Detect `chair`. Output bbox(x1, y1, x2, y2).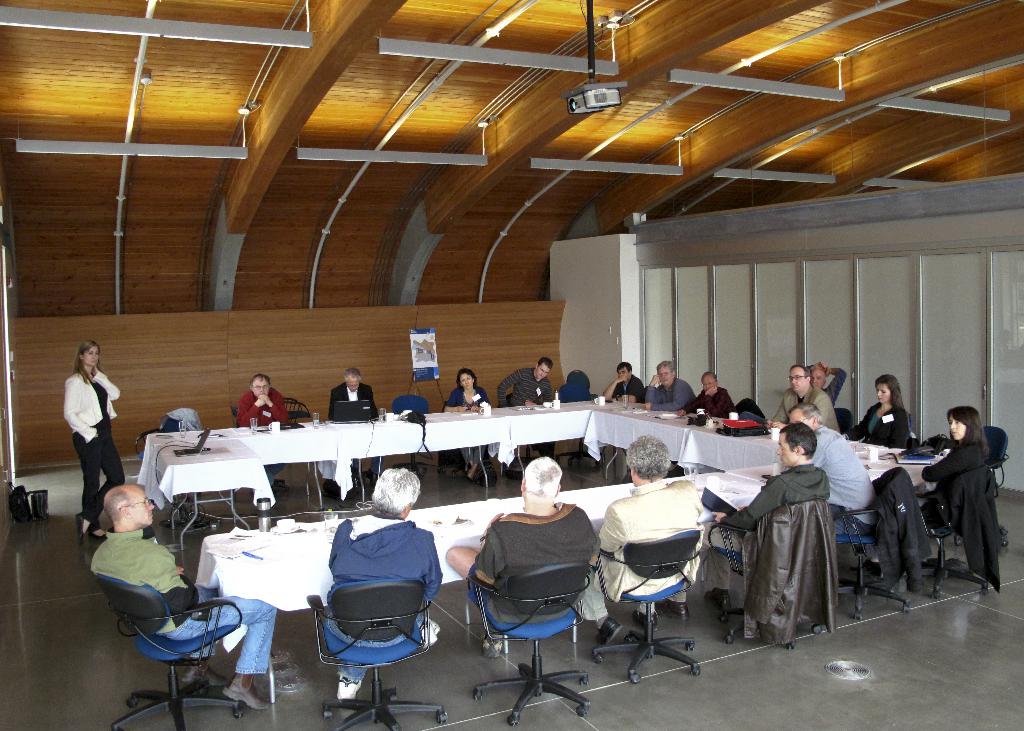
bbox(100, 568, 264, 717).
